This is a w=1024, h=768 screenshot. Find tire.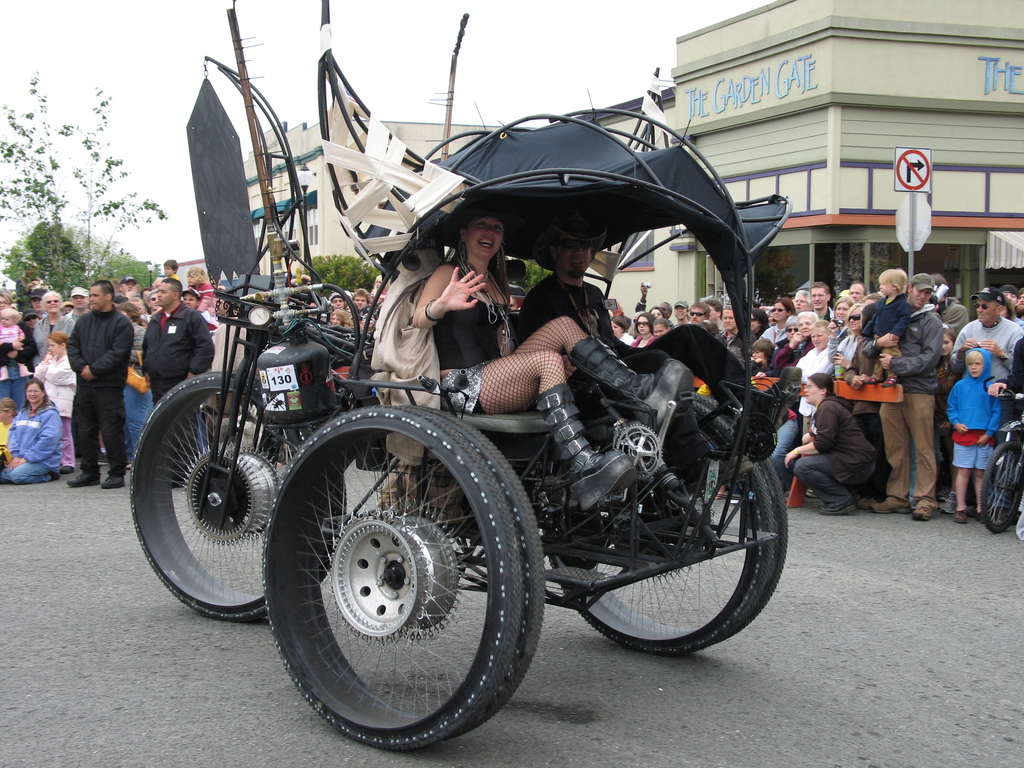
Bounding box: Rect(981, 442, 1023, 525).
